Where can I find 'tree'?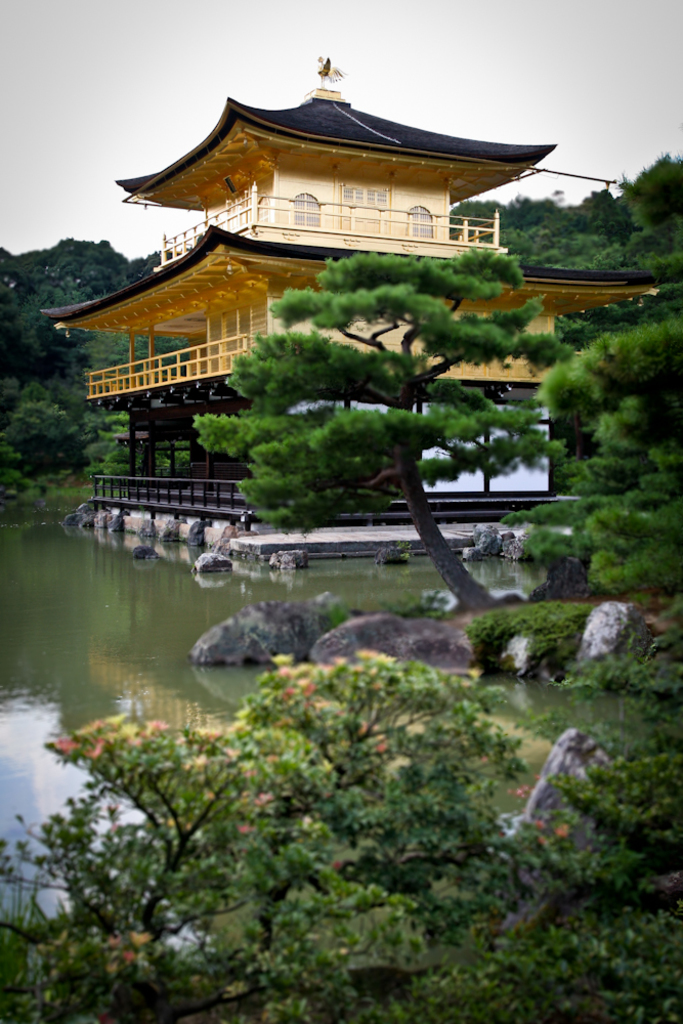
You can find it at left=530, top=279, right=682, bottom=616.
